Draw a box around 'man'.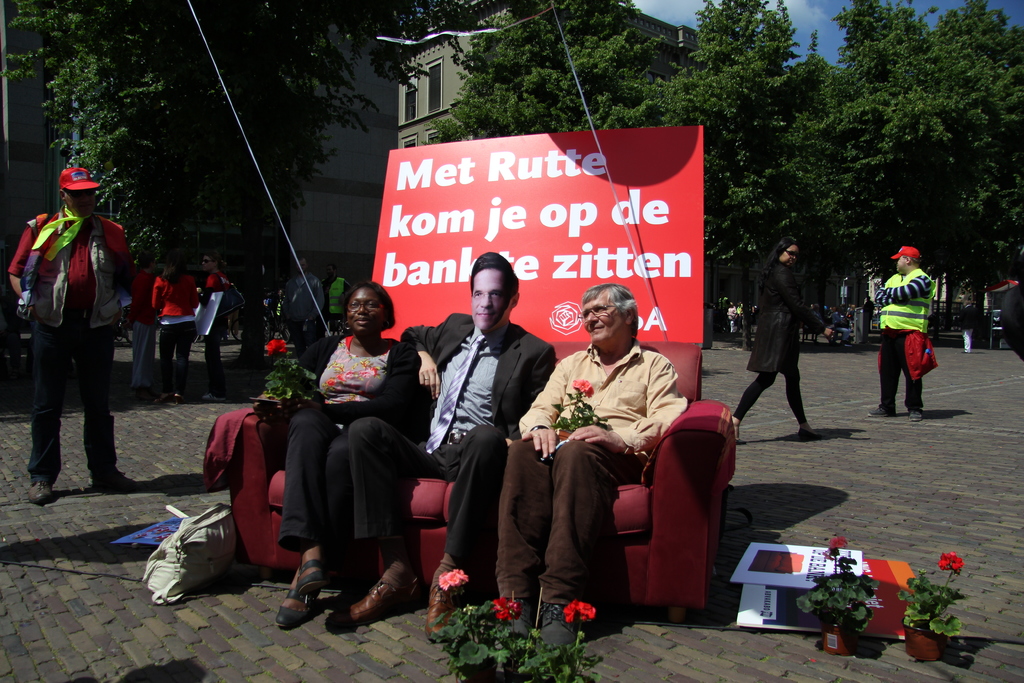
box=[831, 306, 851, 346].
